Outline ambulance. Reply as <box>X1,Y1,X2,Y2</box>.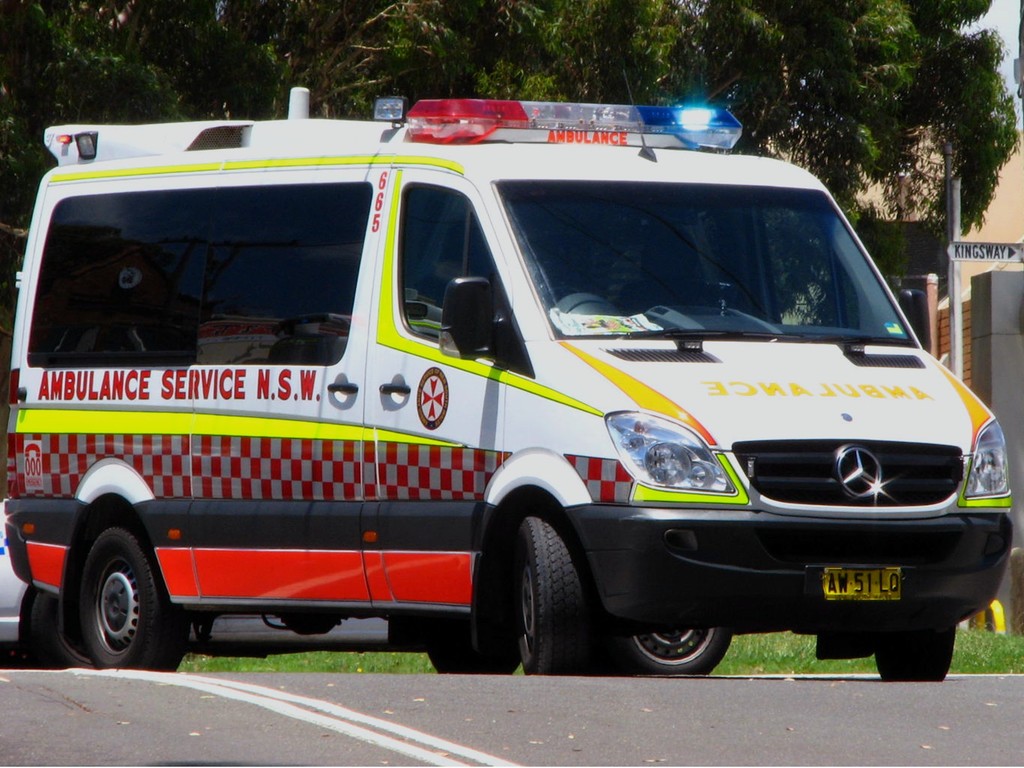
<box>0,83,1012,696</box>.
